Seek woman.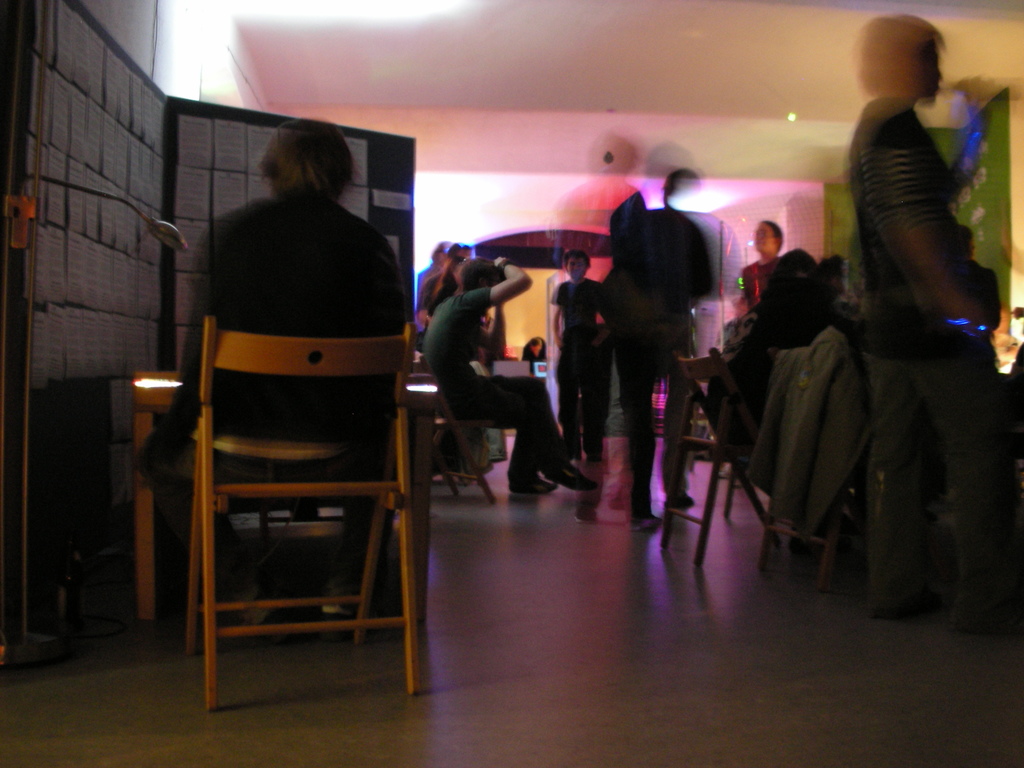
crop(127, 113, 408, 630).
